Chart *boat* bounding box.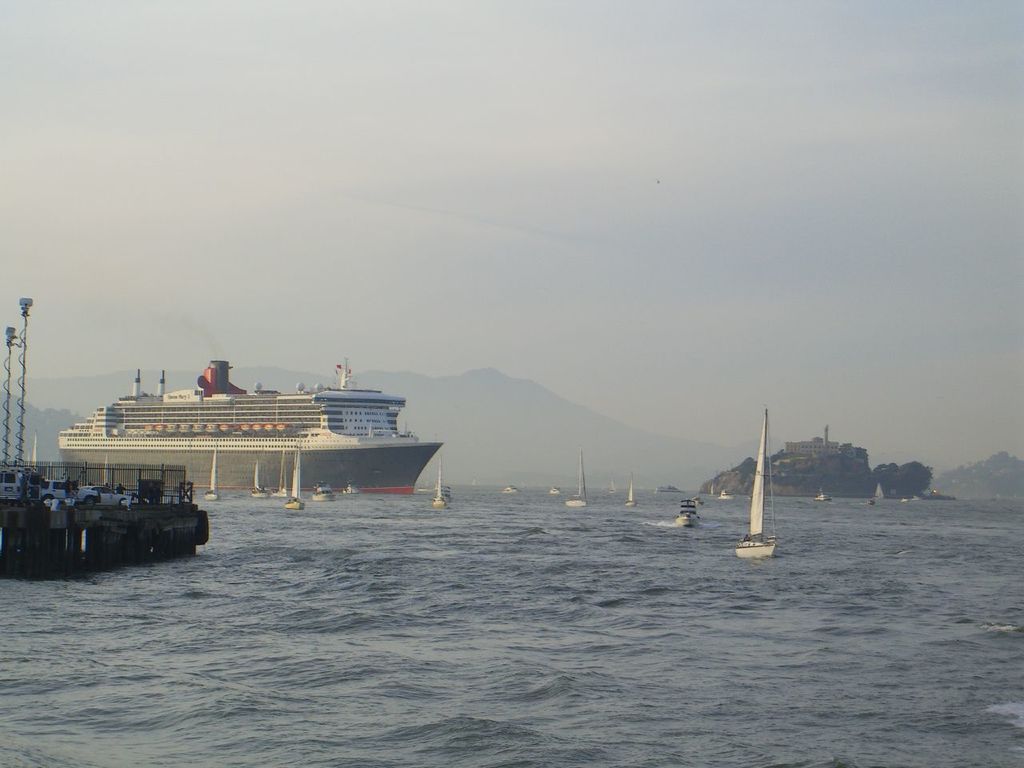
Charted: 874,485,885,501.
